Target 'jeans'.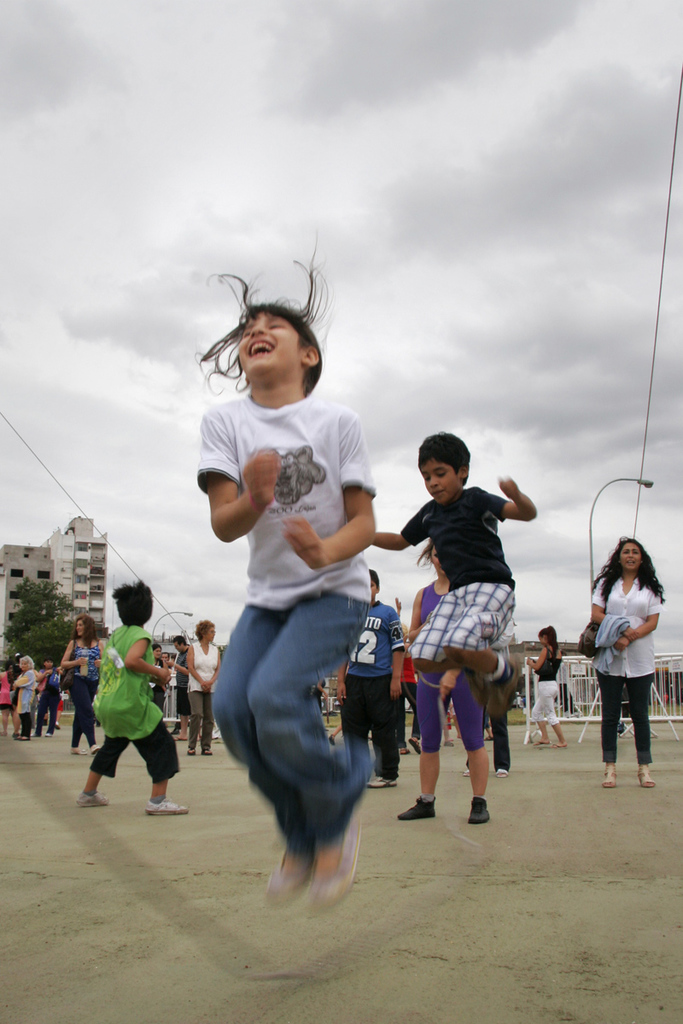
Target region: {"x1": 192, "y1": 687, "x2": 219, "y2": 748}.
